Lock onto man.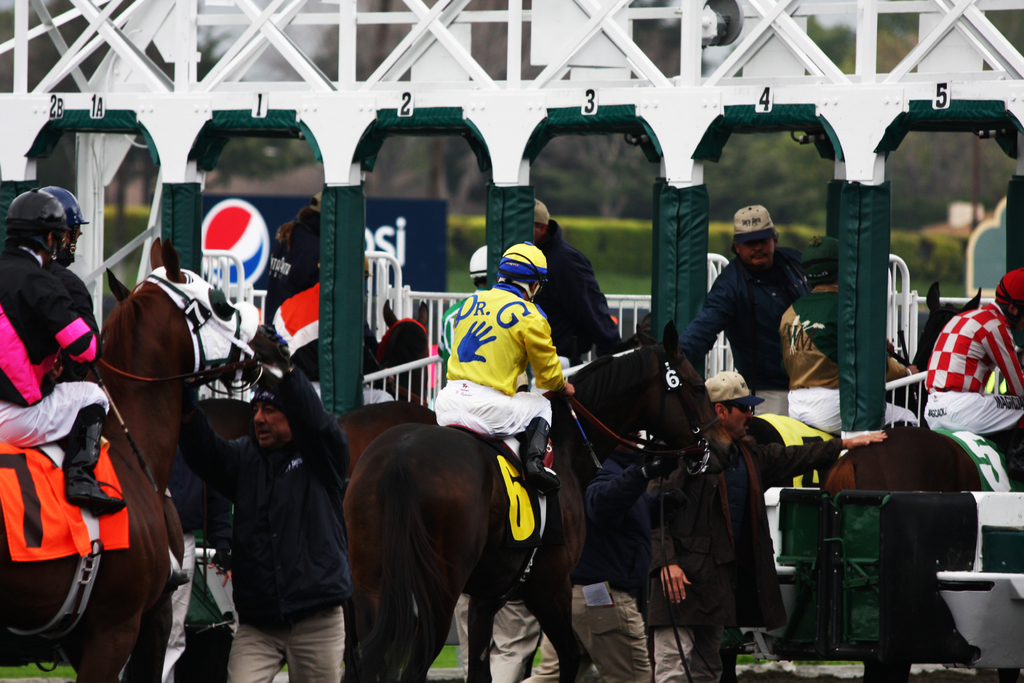
Locked: crop(644, 372, 890, 682).
